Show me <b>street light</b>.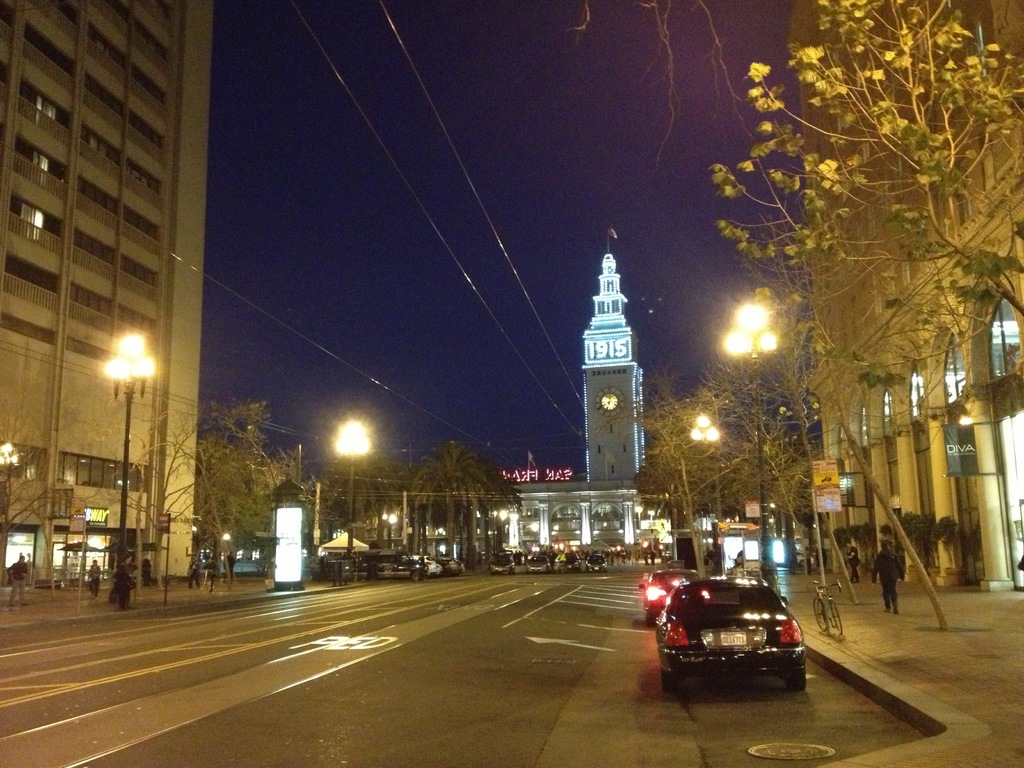
<b>street light</b> is here: {"left": 332, "top": 419, "right": 377, "bottom": 582}.
